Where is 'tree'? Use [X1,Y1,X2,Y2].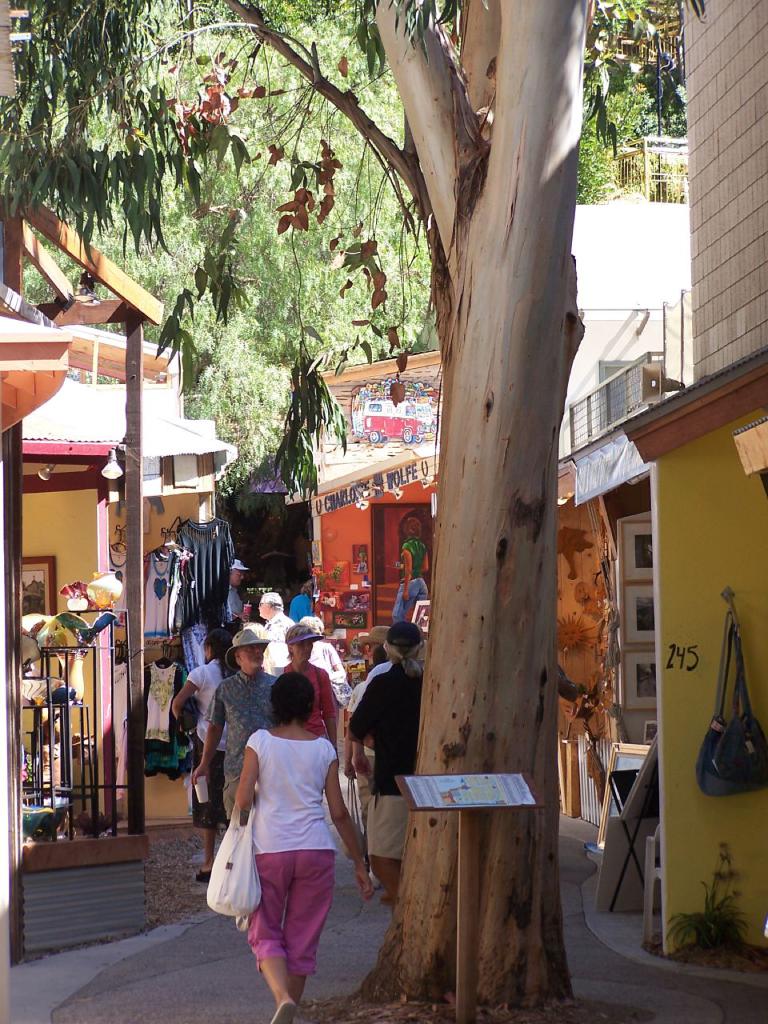
[18,0,437,491].
